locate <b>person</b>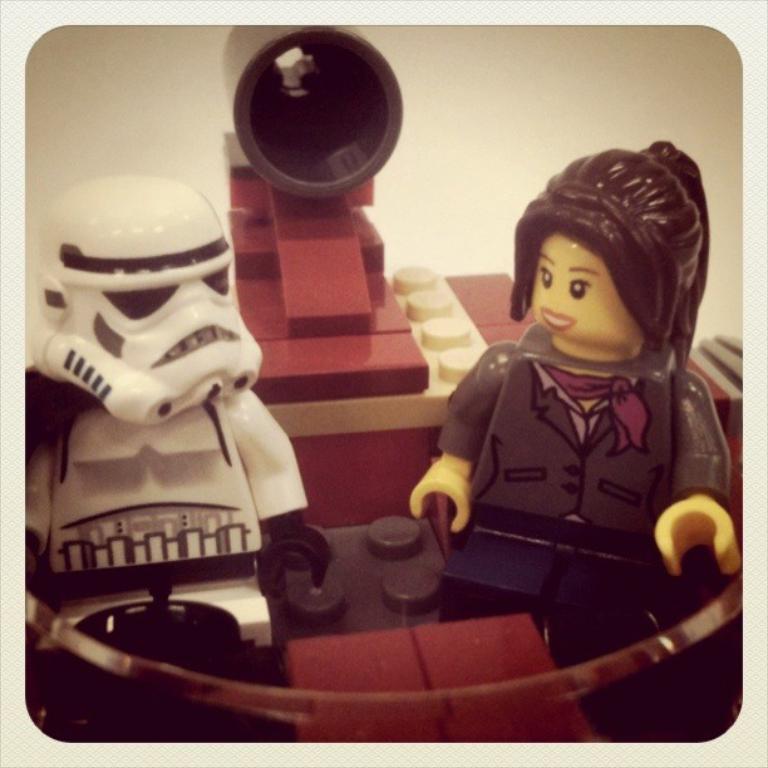
15:168:317:735
